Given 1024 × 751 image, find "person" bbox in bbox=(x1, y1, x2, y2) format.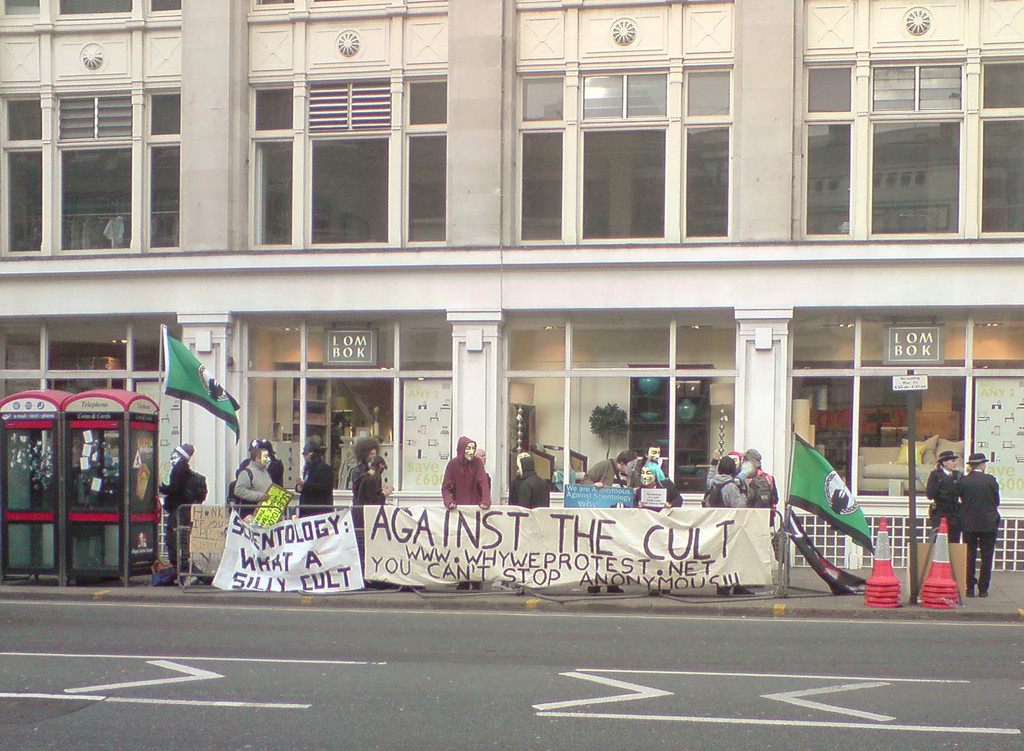
bbox=(699, 453, 754, 595).
